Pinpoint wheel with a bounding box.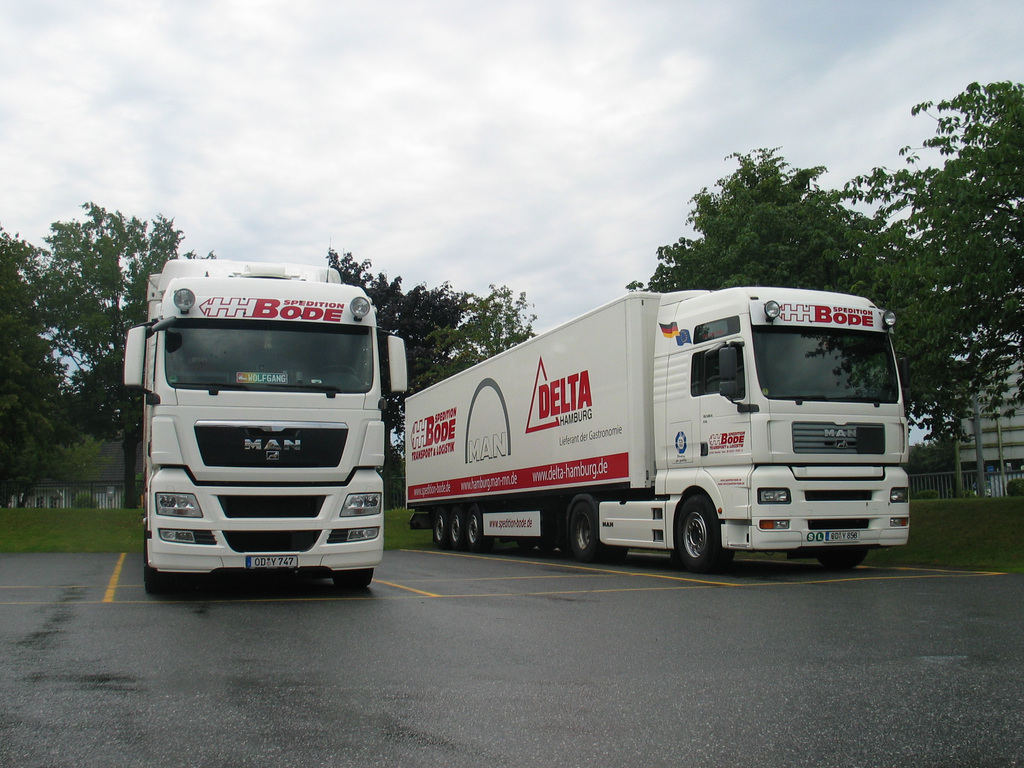
(435,515,445,549).
